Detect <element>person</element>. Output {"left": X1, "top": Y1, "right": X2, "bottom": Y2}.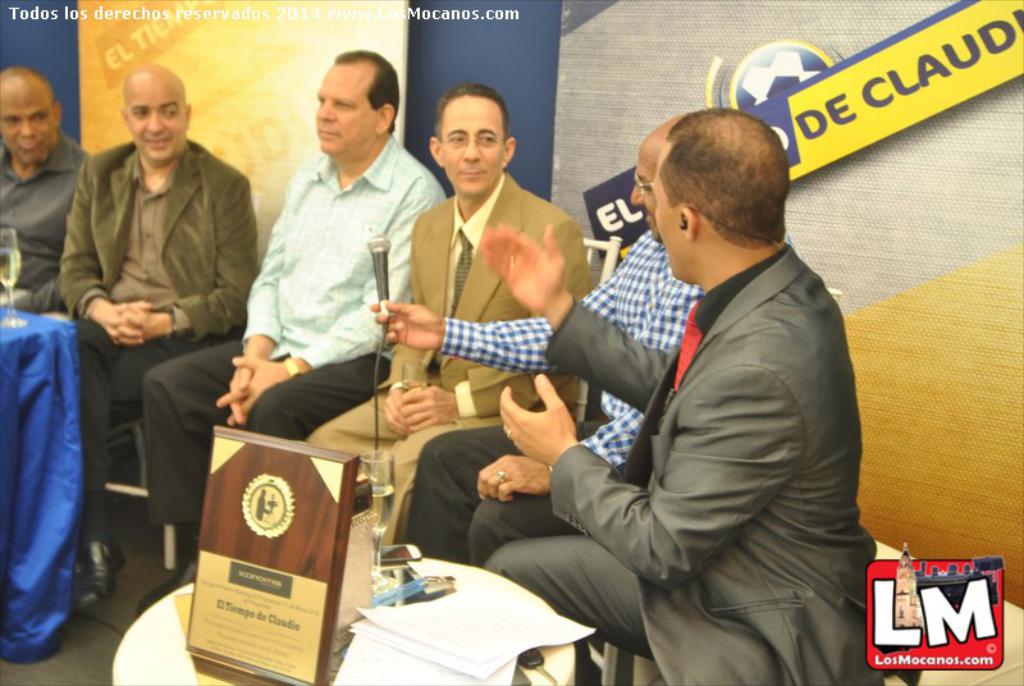
{"left": 365, "top": 118, "right": 684, "bottom": 562}.
